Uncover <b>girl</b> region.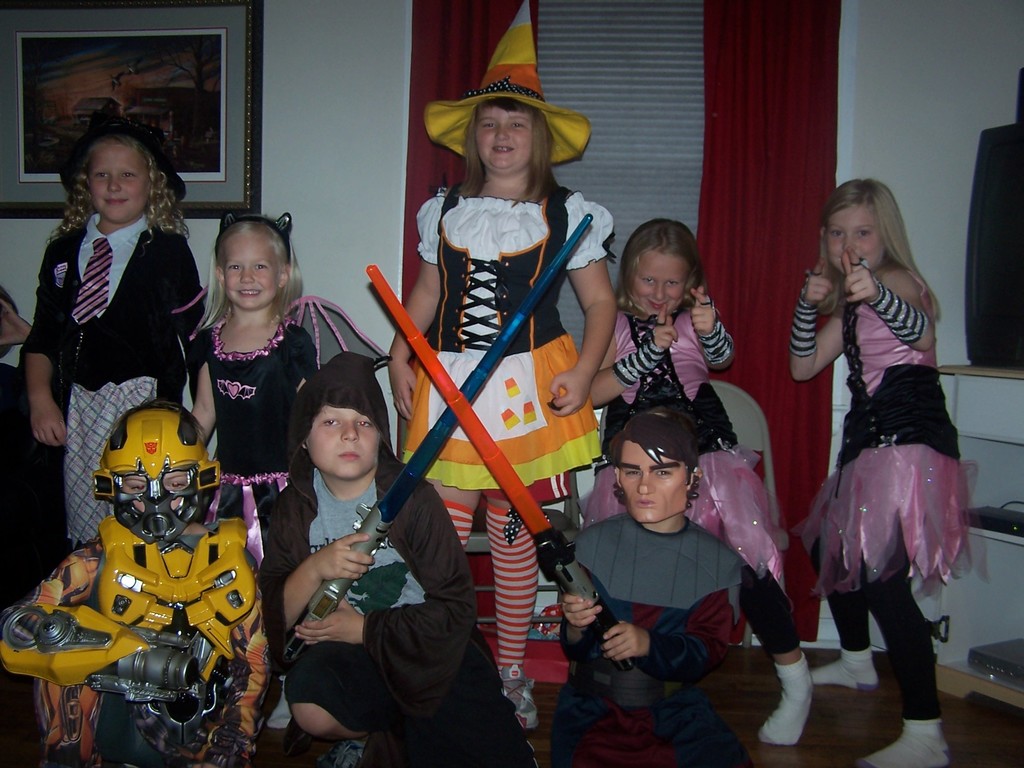
Uncovered: (196, 205, 397, 730).
